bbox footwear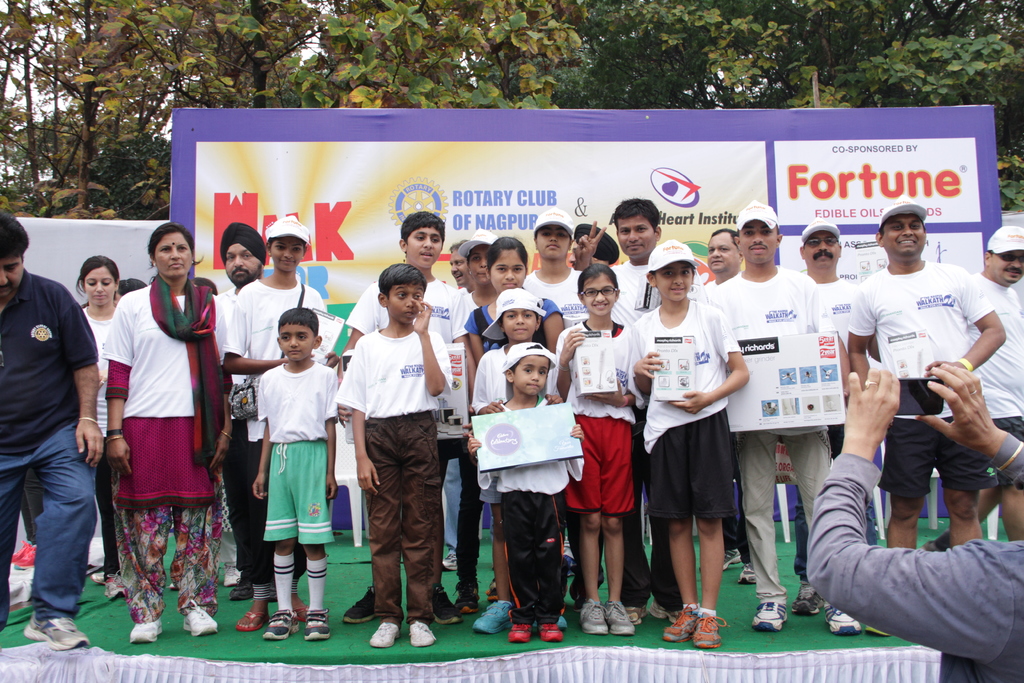
239,570,312,639
